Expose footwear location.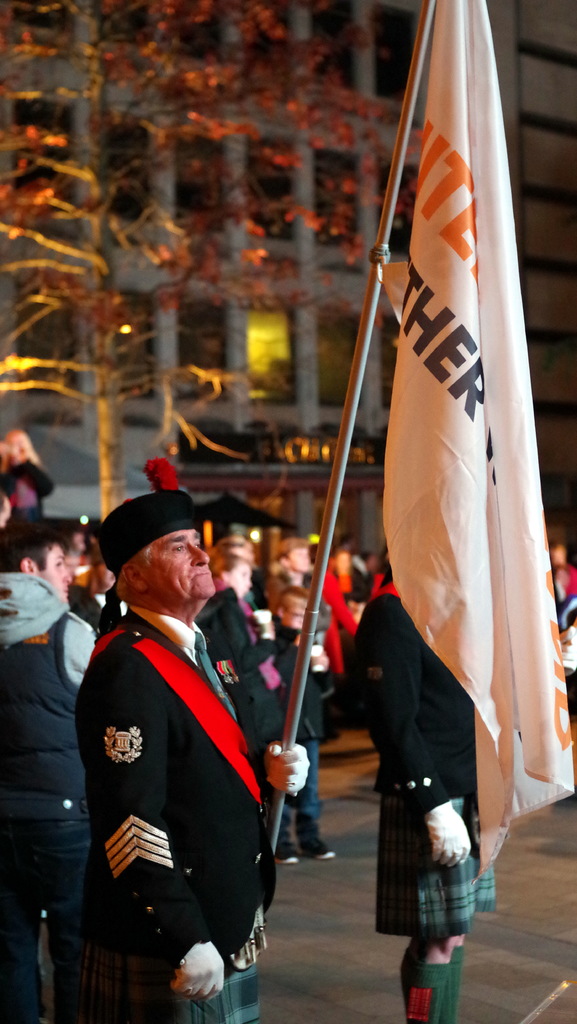
Exposed at locate(295, 836, 336, 856).
